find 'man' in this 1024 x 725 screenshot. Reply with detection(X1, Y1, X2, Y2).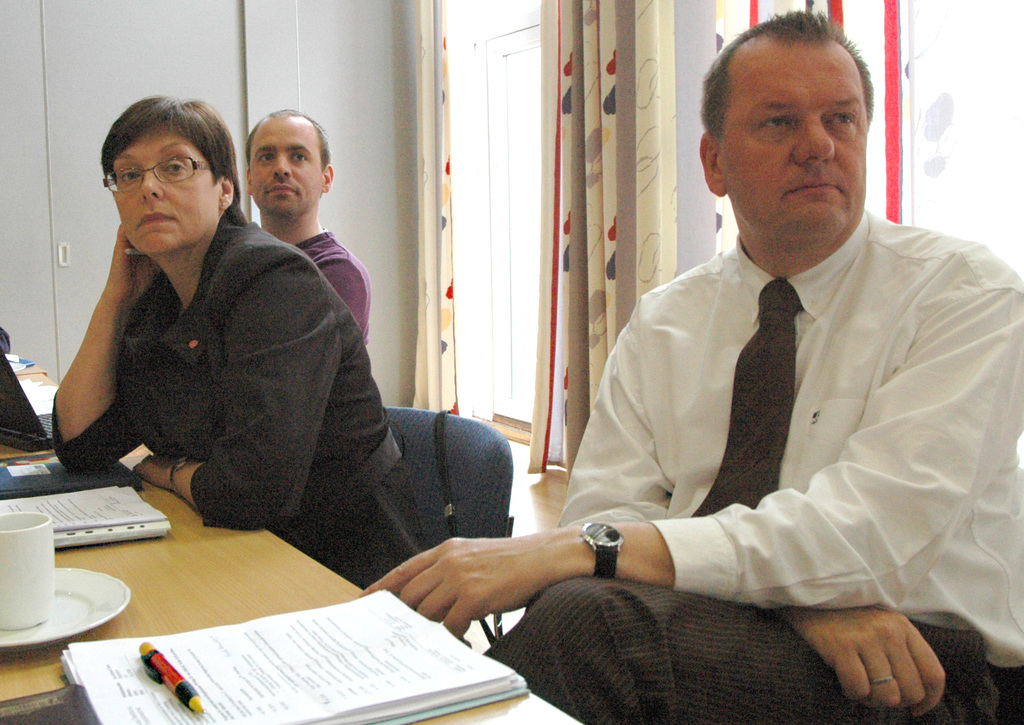
detection(243, 106, 378, 344).
